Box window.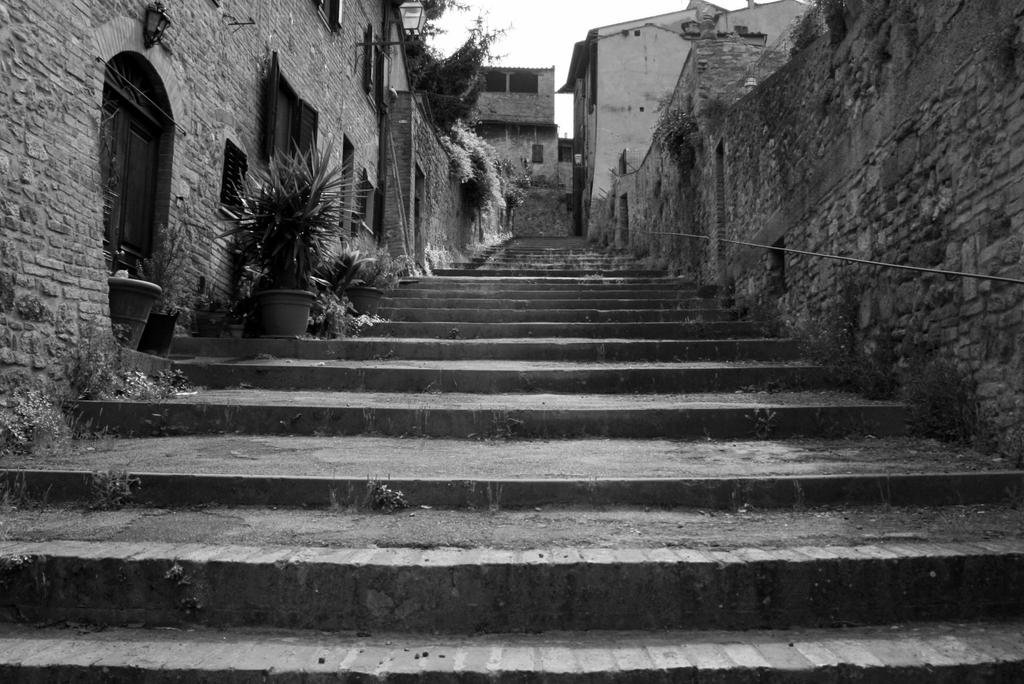
locate(529, 142, 542, 165).
